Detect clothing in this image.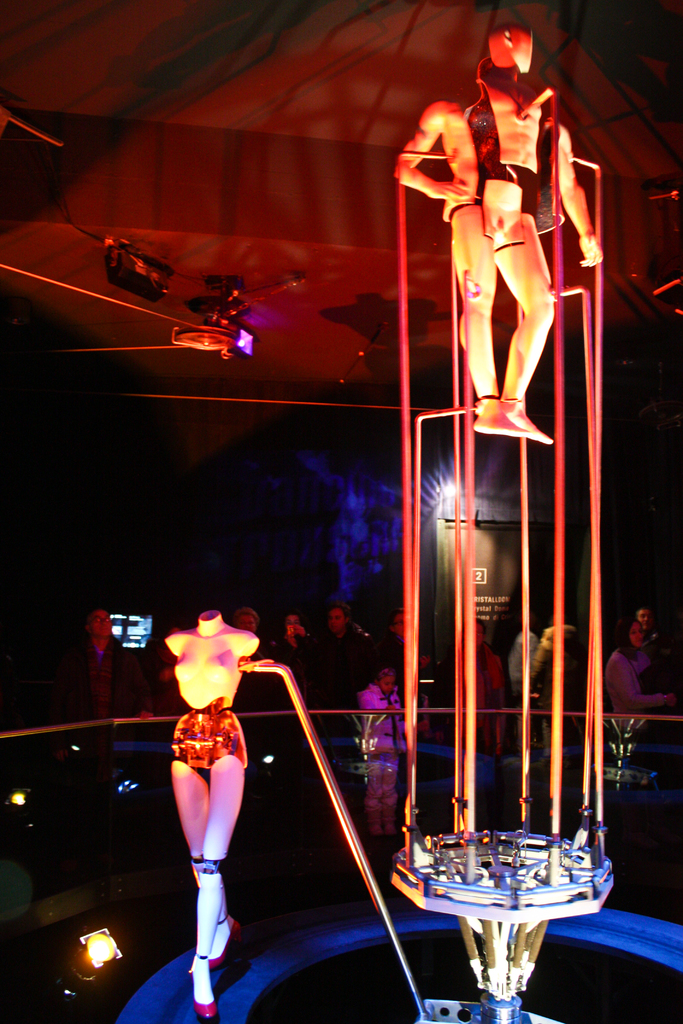
Detection: rect(167, 706, 256, 778).
